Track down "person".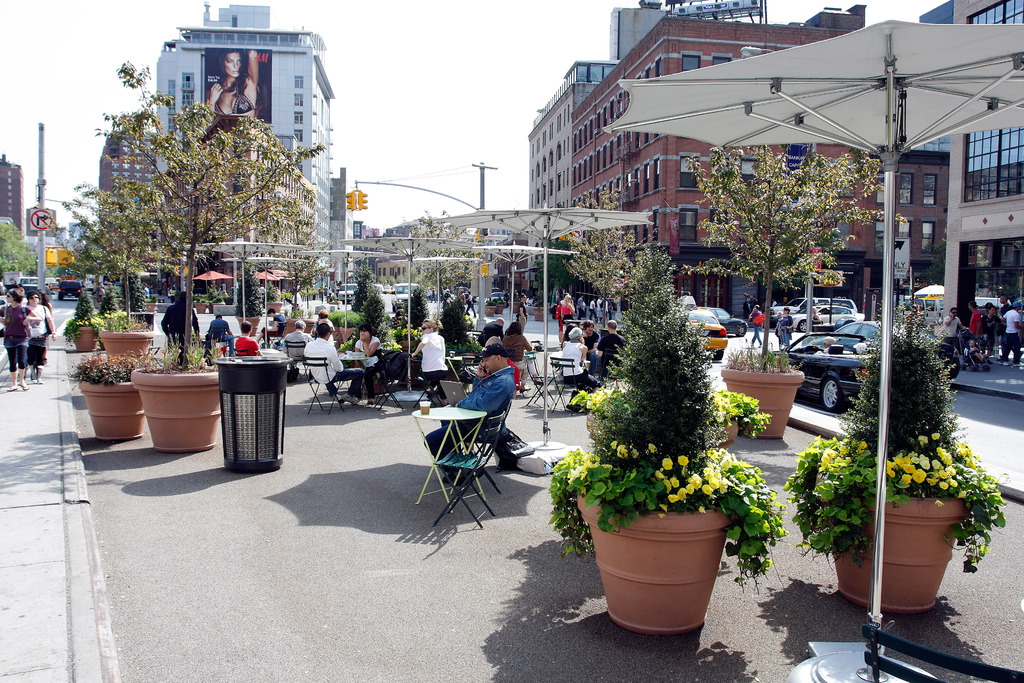
Tracked to region(815, 338, 838, 353).
